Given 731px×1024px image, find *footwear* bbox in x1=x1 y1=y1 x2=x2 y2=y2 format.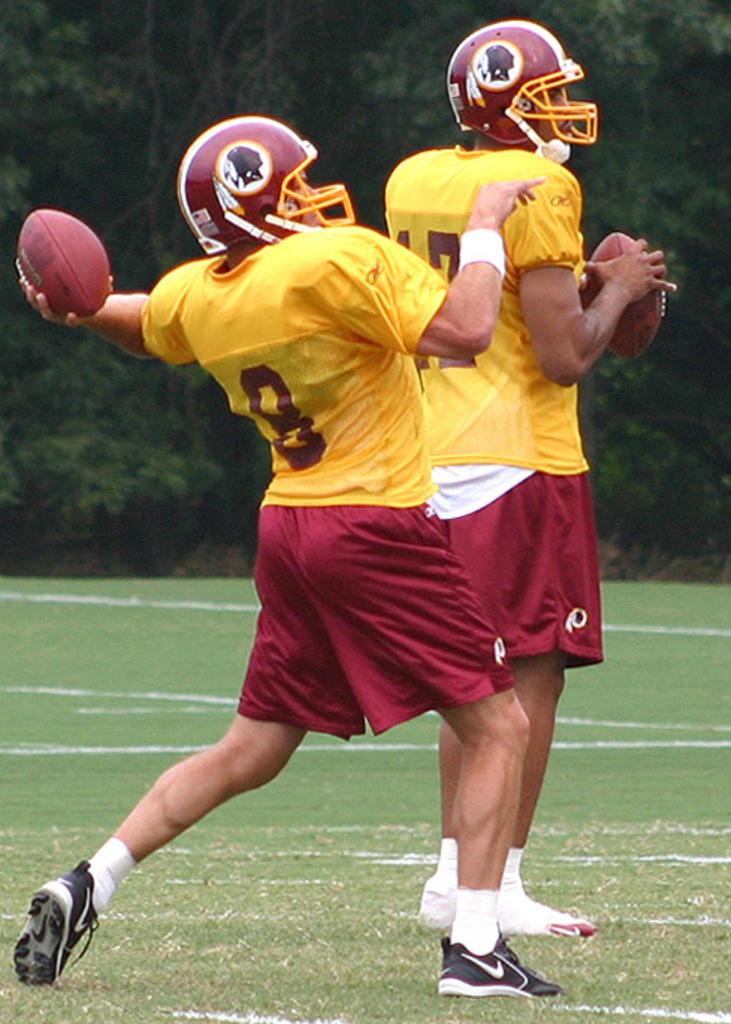
x1=6 y1=861 x2=115 y2=994.
